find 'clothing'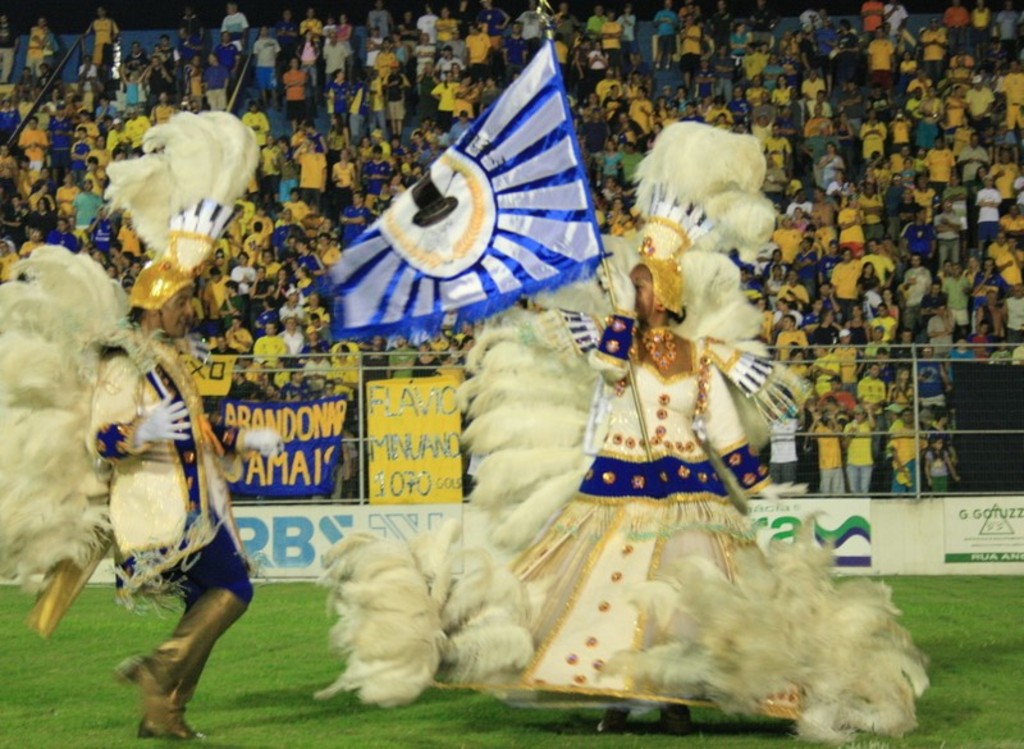
l=211, t=296, r=246, b=318
